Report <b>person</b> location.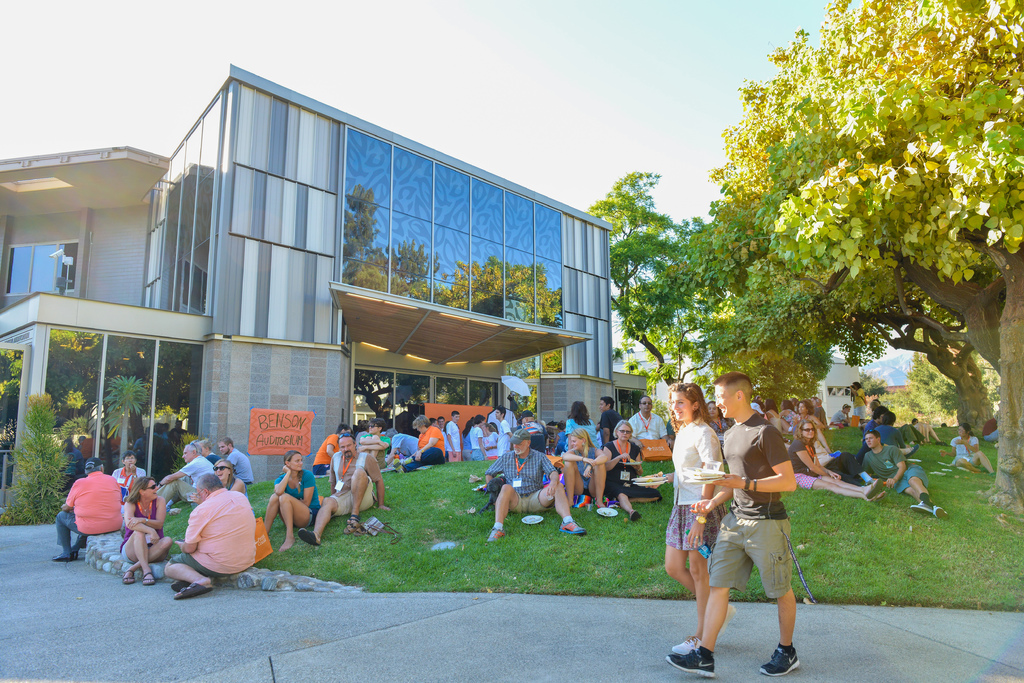
Report: x1=164 y1=472 x2=254 y2=597.
